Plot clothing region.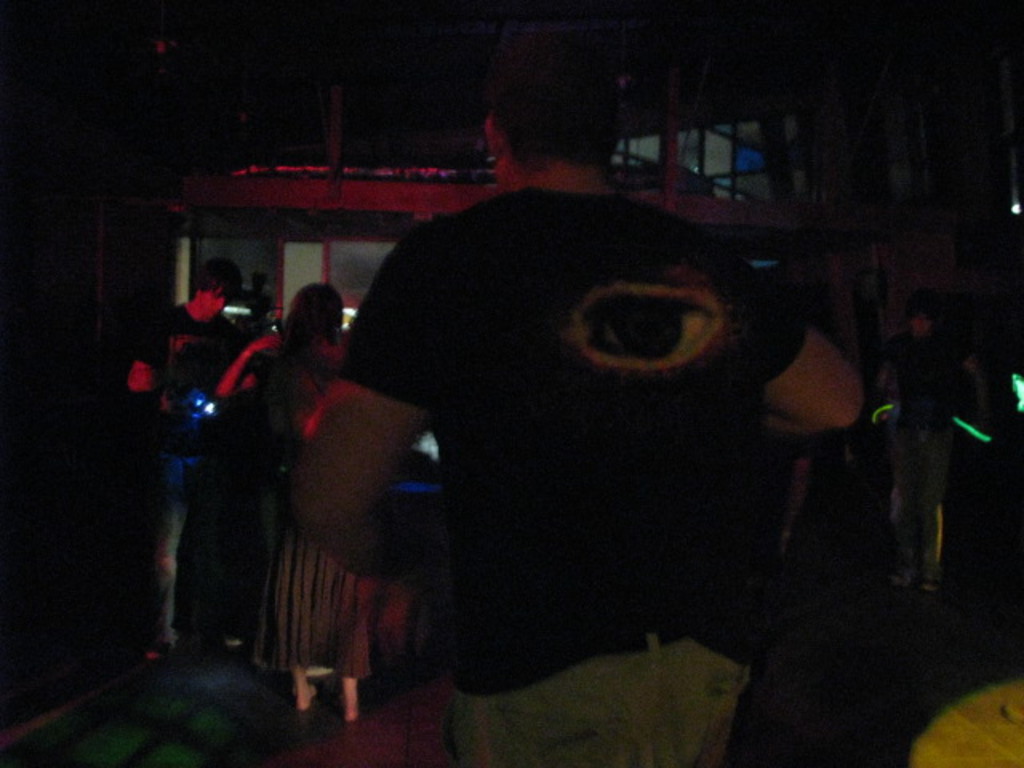
Plotted at box=[325, 163, 819, 766].
